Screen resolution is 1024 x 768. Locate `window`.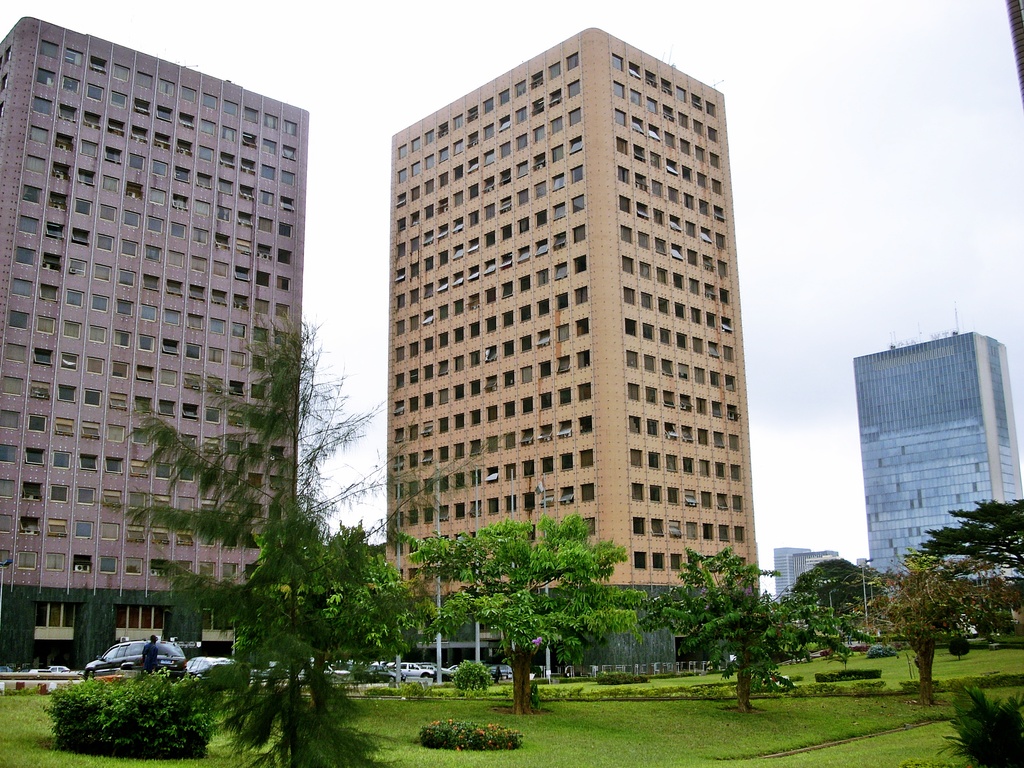
locate(394, 456, 402, 470).
